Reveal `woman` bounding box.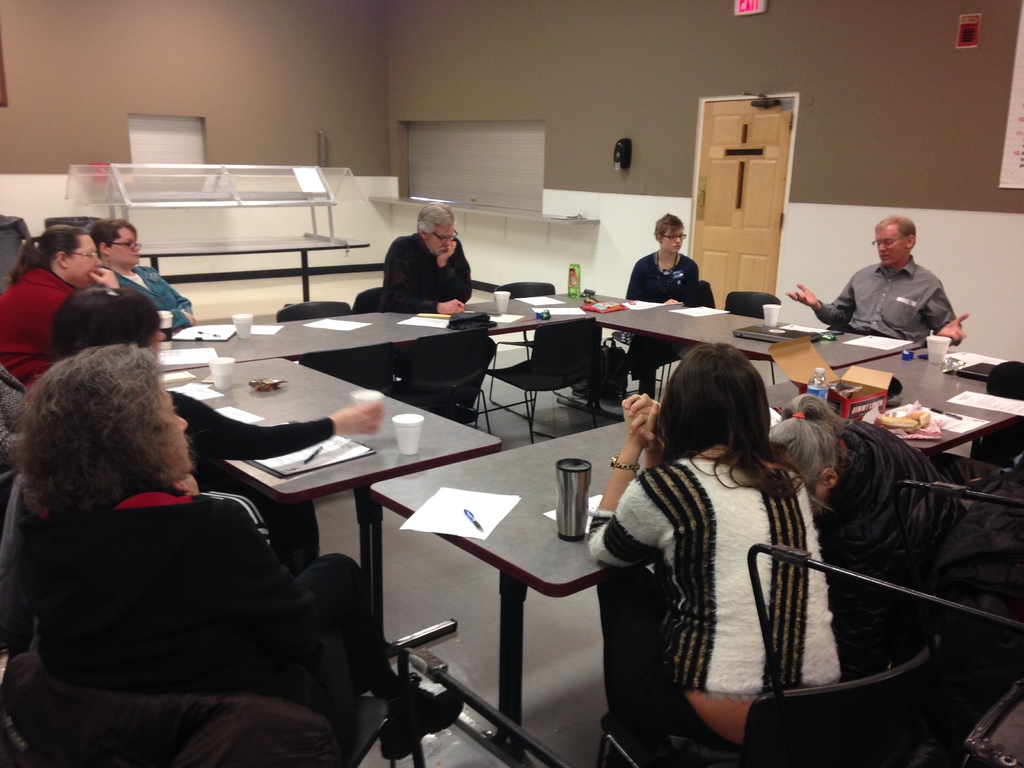
Revealed: region(627, 208, 702, 398).
